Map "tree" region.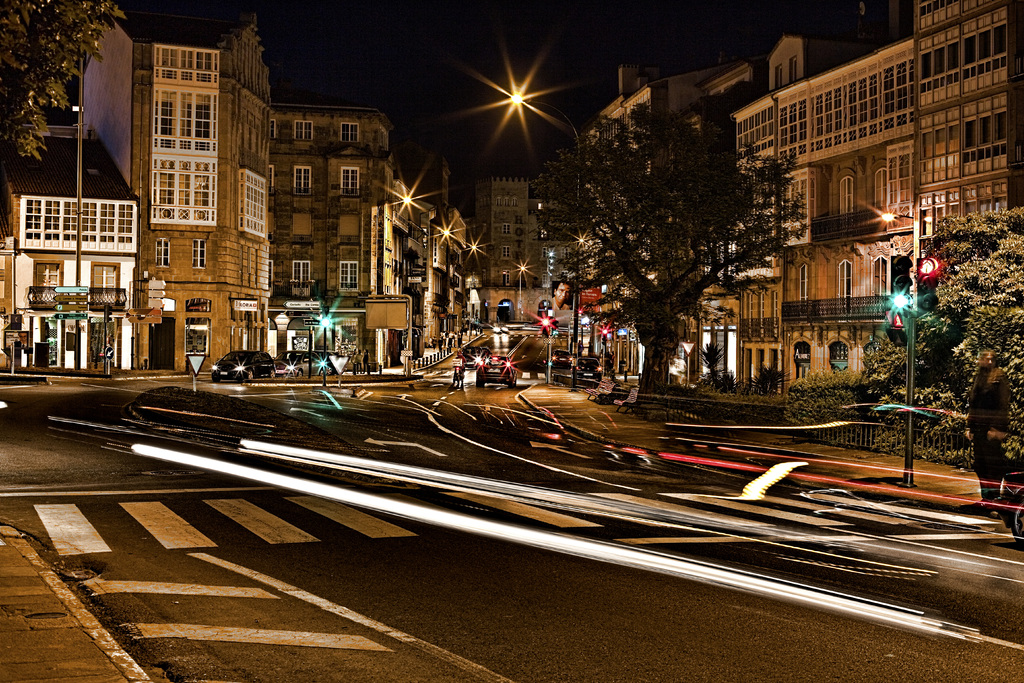
Mapped to select_region(549, 76, 856, 376).
